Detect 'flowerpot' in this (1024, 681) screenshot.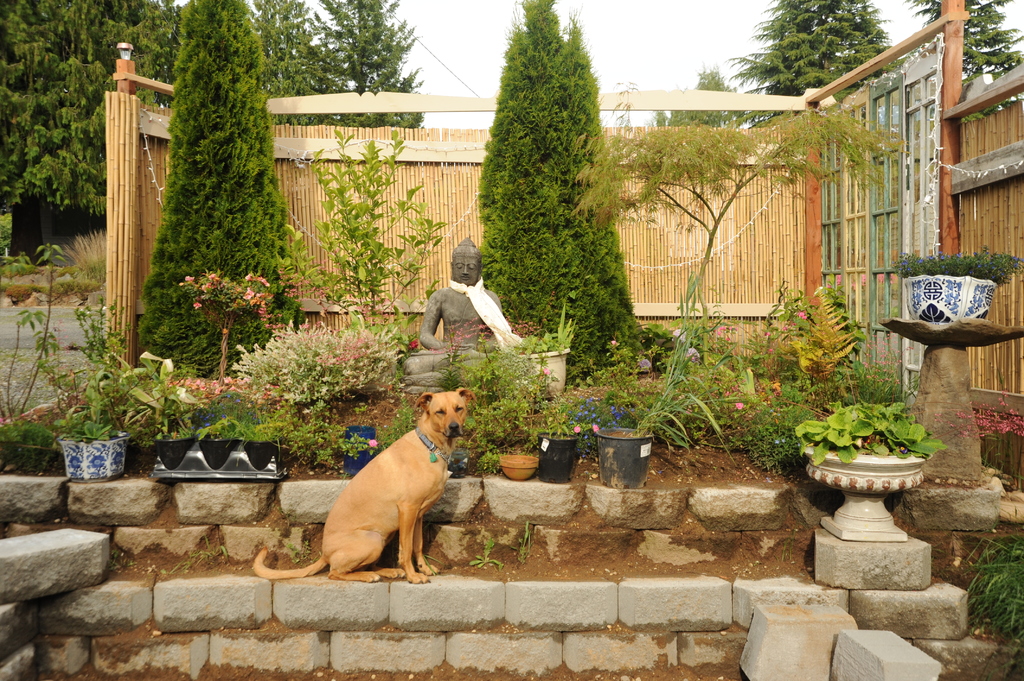
Detection: bbox(800, 444, 924, 497).
